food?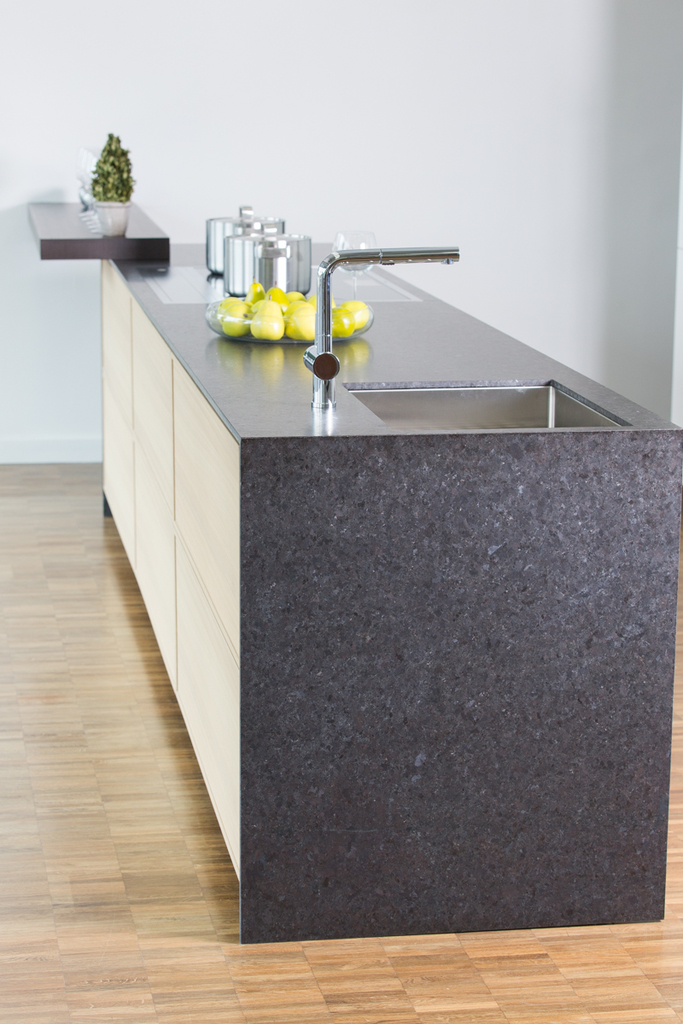
x1=266, y1=285, x2=281, y2=302
